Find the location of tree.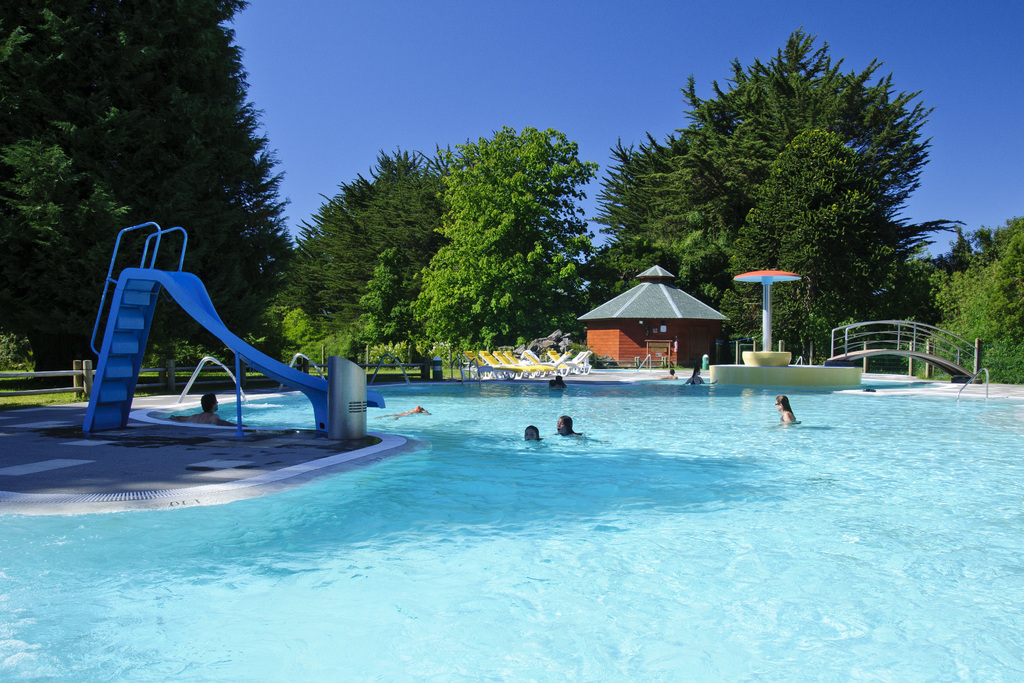
Location: box(596, 74, 738, 334).
